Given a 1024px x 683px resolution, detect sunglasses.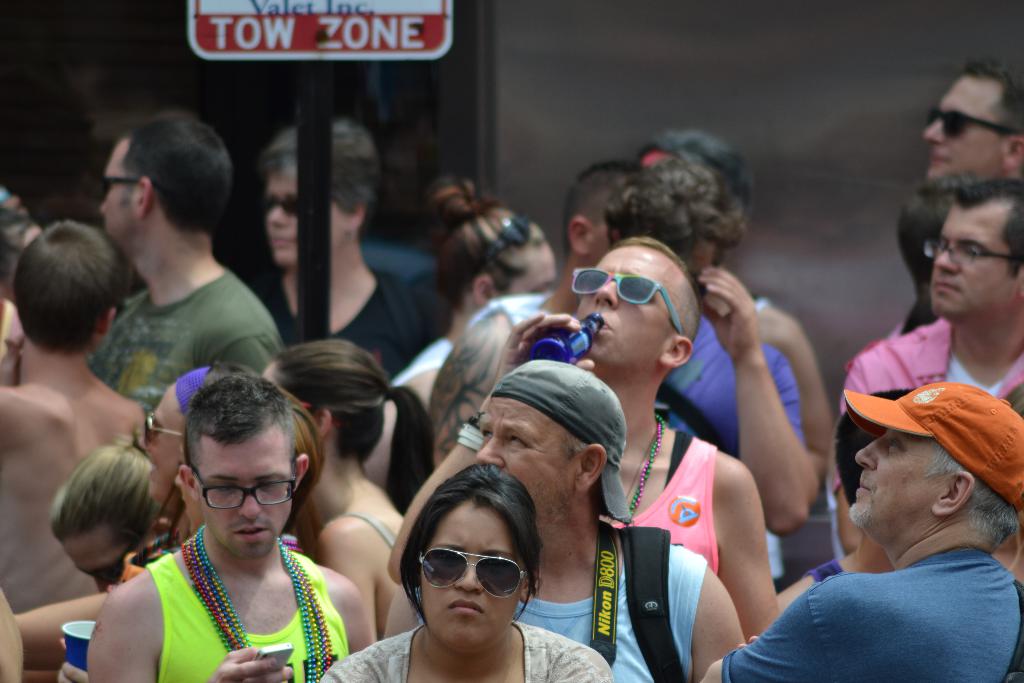
{"left": 484, "top": 216, "right": 529, "bottom": 259}.
